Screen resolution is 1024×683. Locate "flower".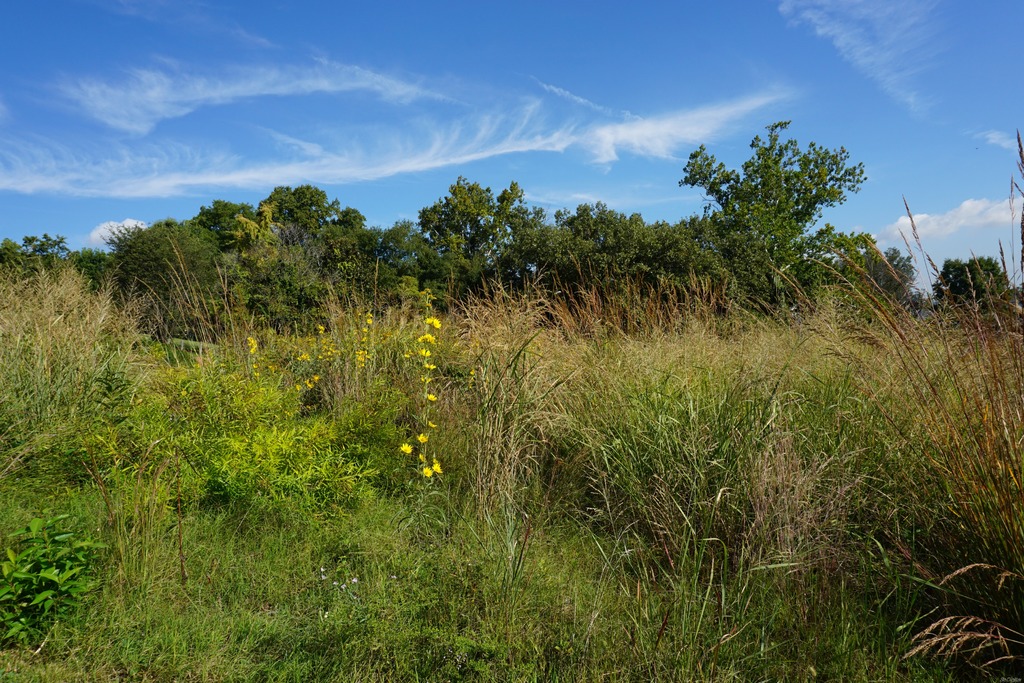
l=430, t=461, r=446, b=477.
